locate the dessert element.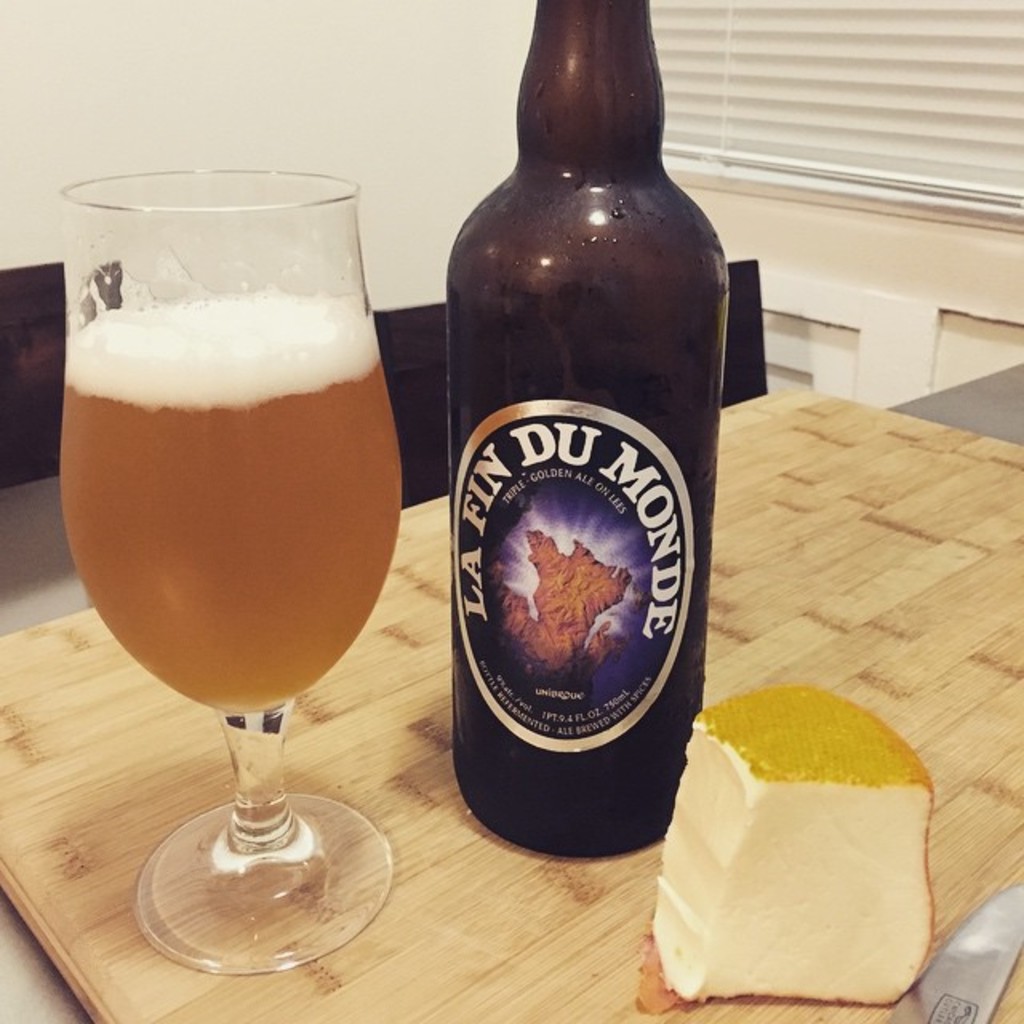
Element bbox: bbox=[643, 667, 970, 1023].
